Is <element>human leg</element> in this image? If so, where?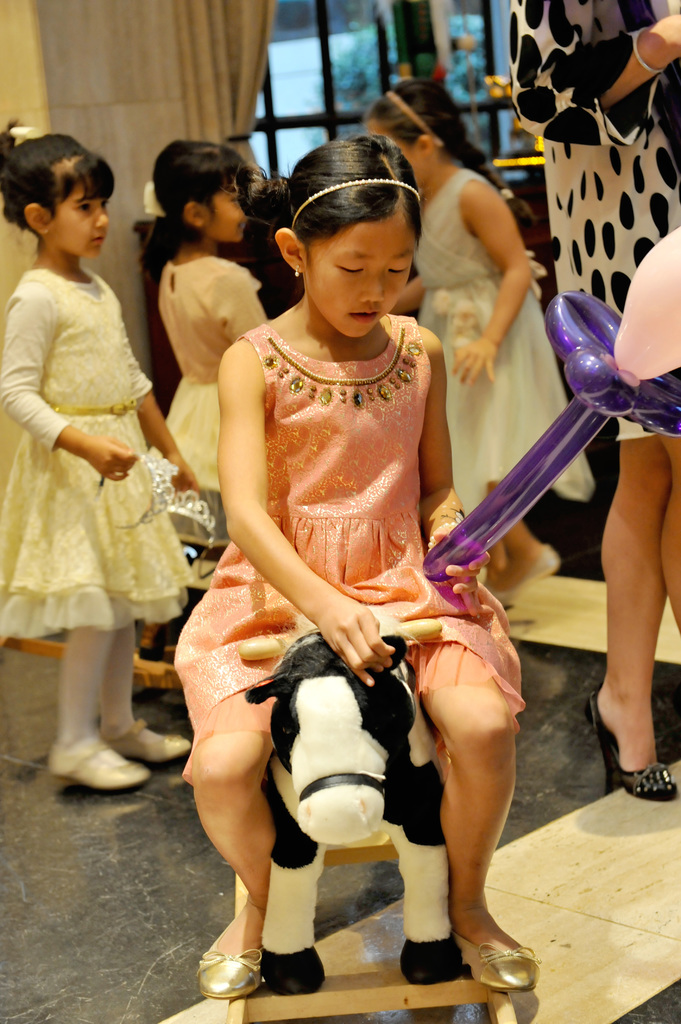
Yes, at Rect(177, 720, 273, 1016).
